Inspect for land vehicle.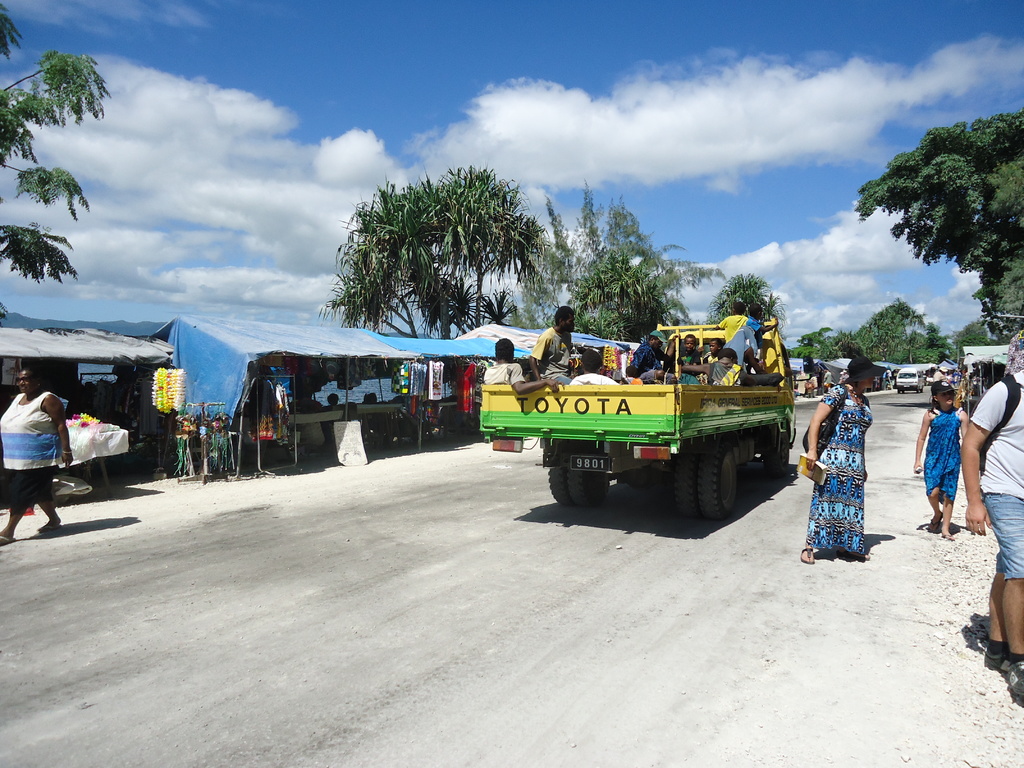
Inspection: bbox=(895, 366, 927, 394).
